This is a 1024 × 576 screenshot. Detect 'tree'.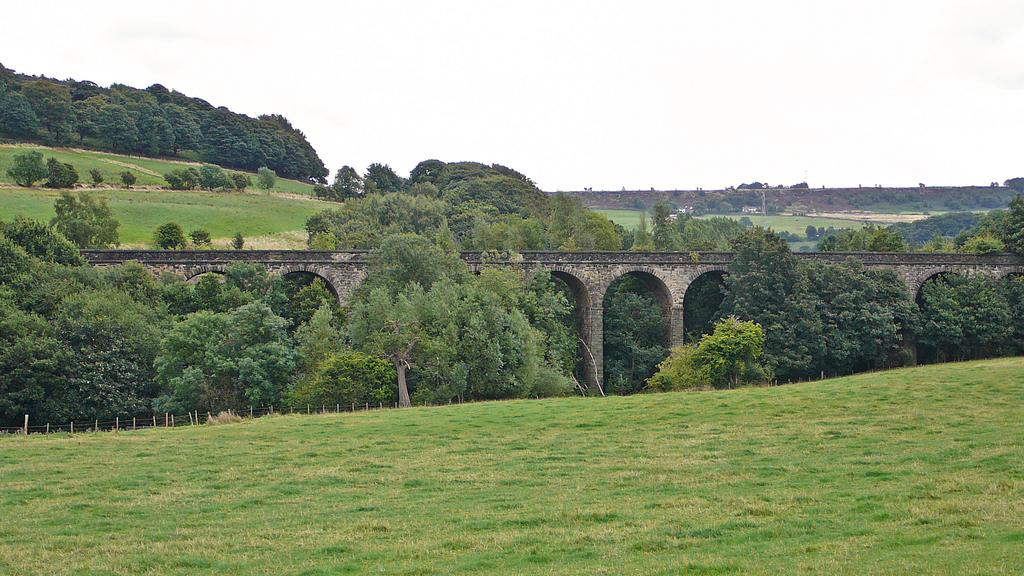
bbox(0, 65, 33, 91).
